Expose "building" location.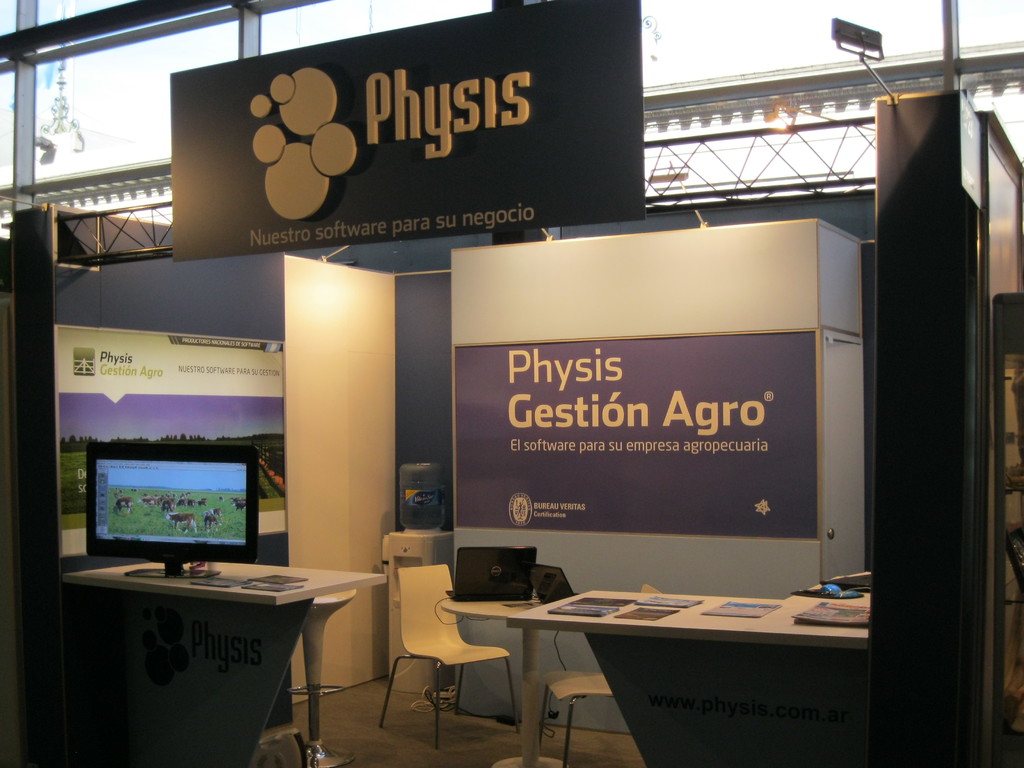
Exposed at {"x1": 0, "y1": 0, "x2": 1023, "y2": 767}.
